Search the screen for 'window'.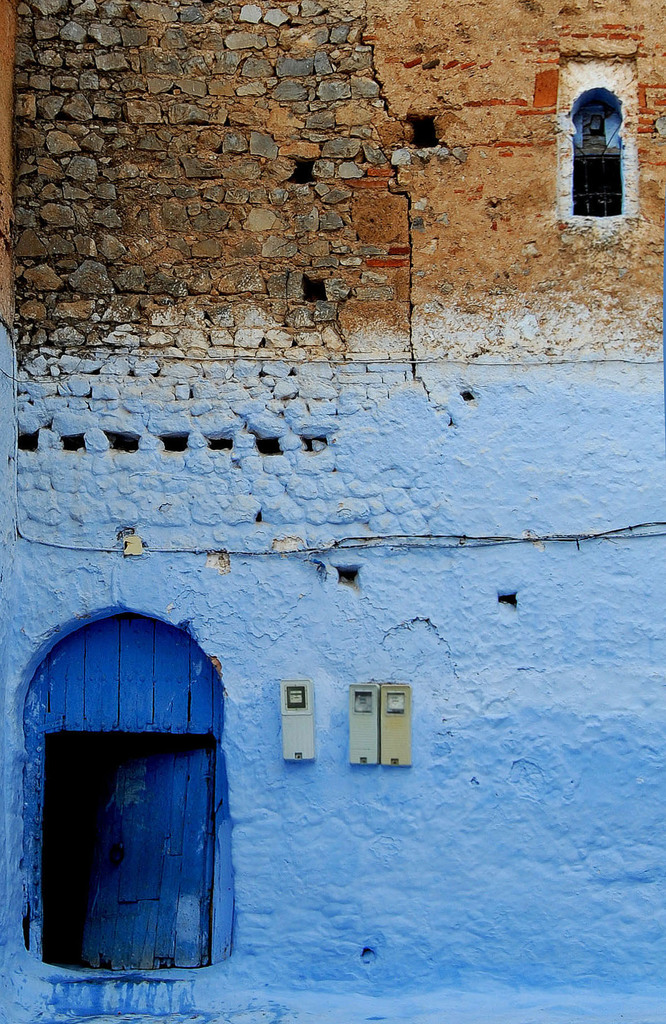
Found at (left=579, top=88, right=621, bottom=221).
